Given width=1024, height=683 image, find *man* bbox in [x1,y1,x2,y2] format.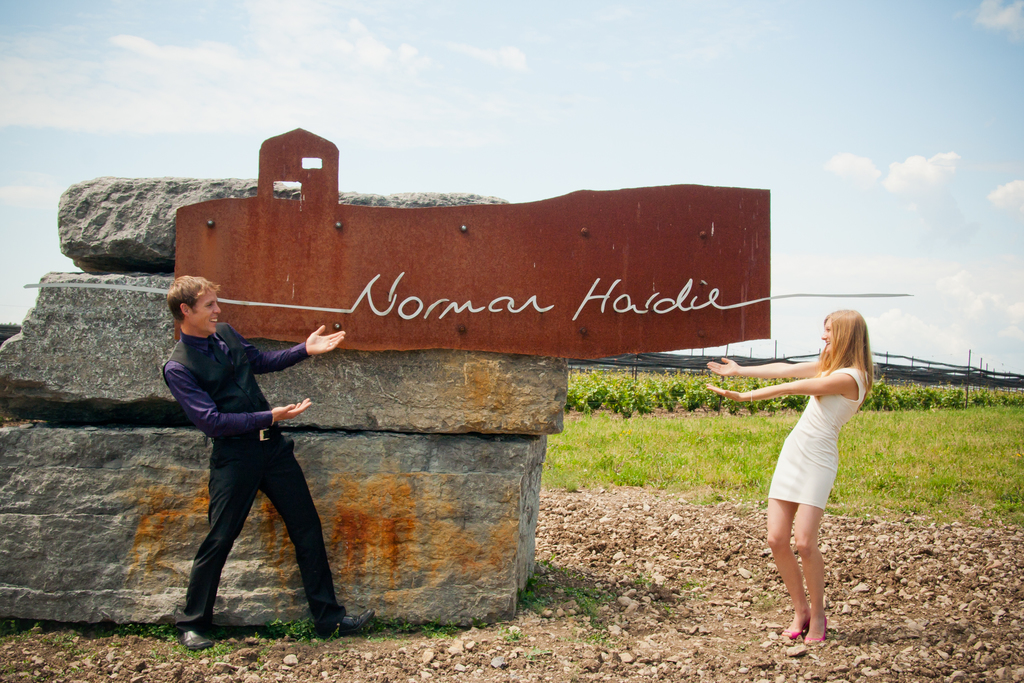
[157,256,344,645].
